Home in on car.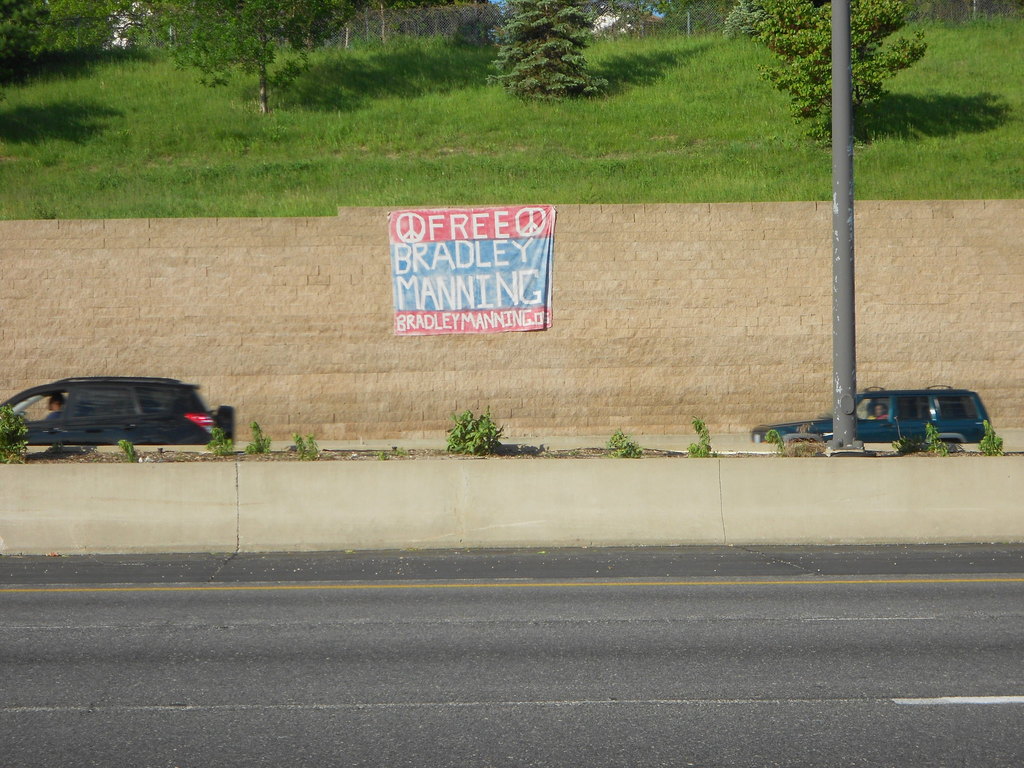
Homed in at [x1=748, y1=385, x2=997, y2=451].
